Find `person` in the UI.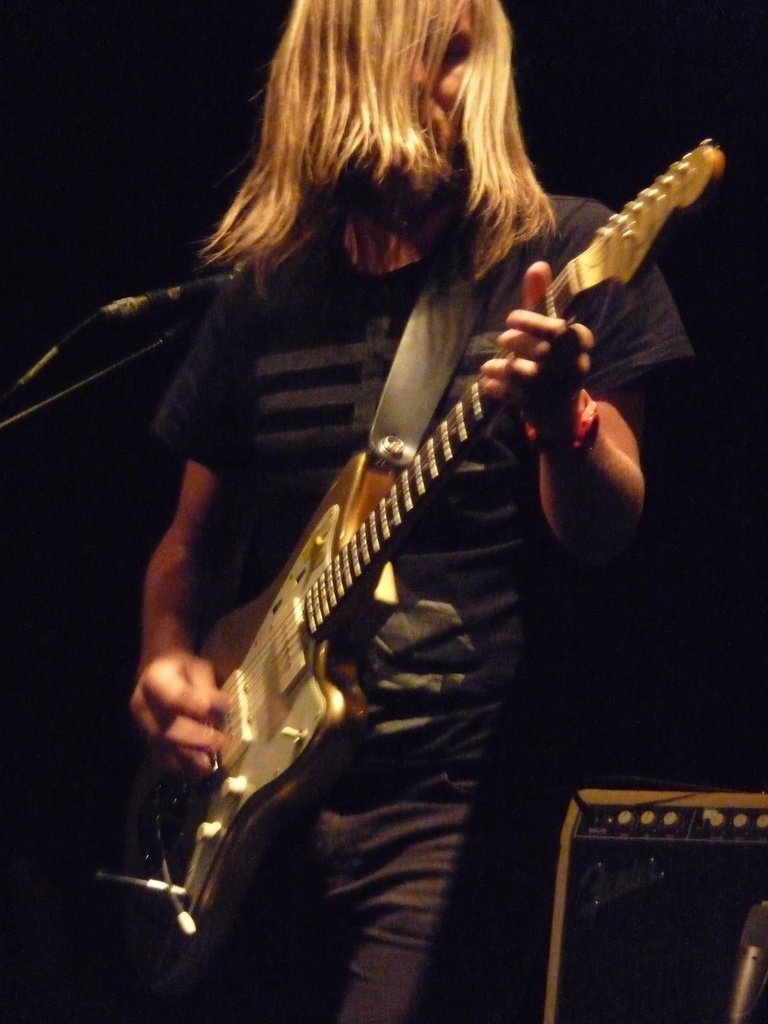
UI element at bbox(122, 0, 723, 1010).
